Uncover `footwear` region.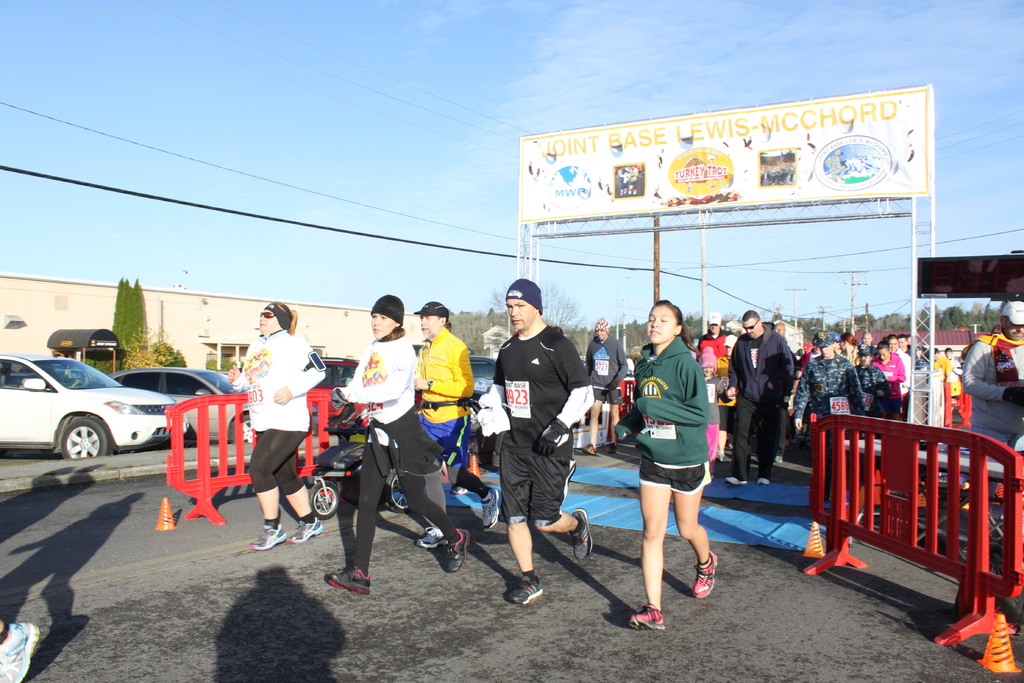
Uncovered: bbox(321, 567, 372, 605).
